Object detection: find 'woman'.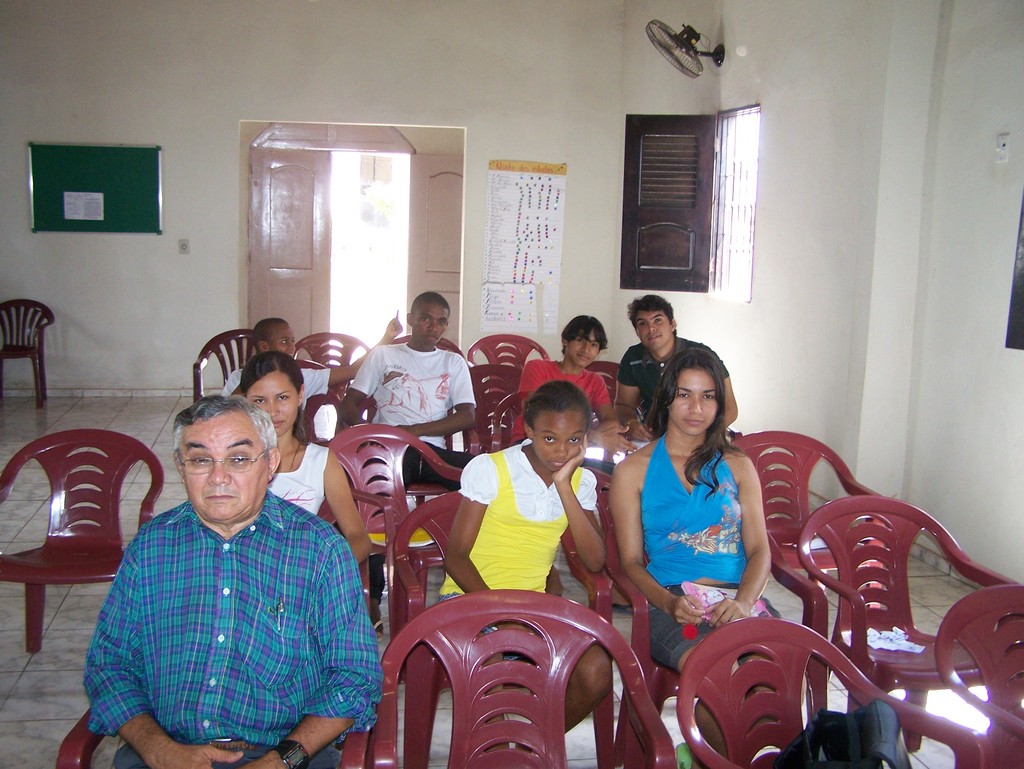
615/392/778/648.
